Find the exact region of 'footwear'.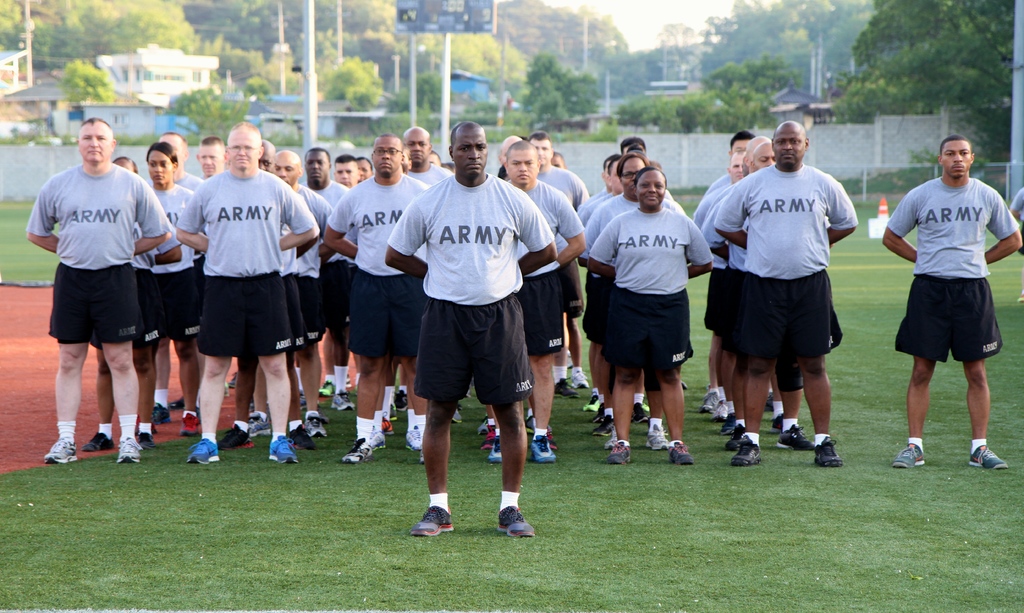
Exact region: bbox(700, 387, 718, 412).
